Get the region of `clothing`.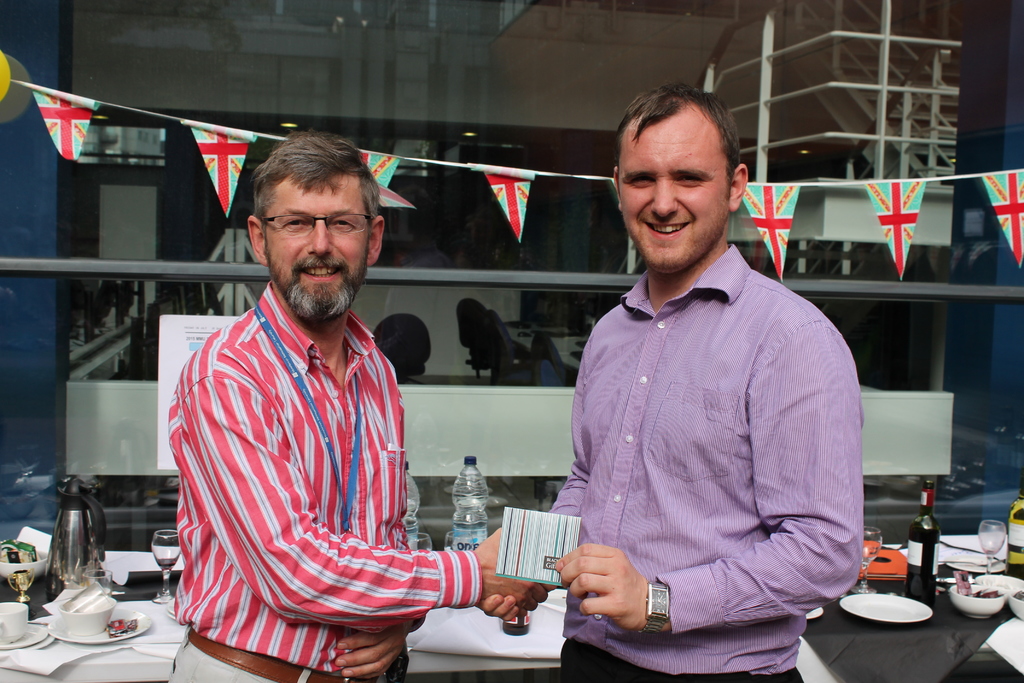
select_region(535, 239, 865, 682).
